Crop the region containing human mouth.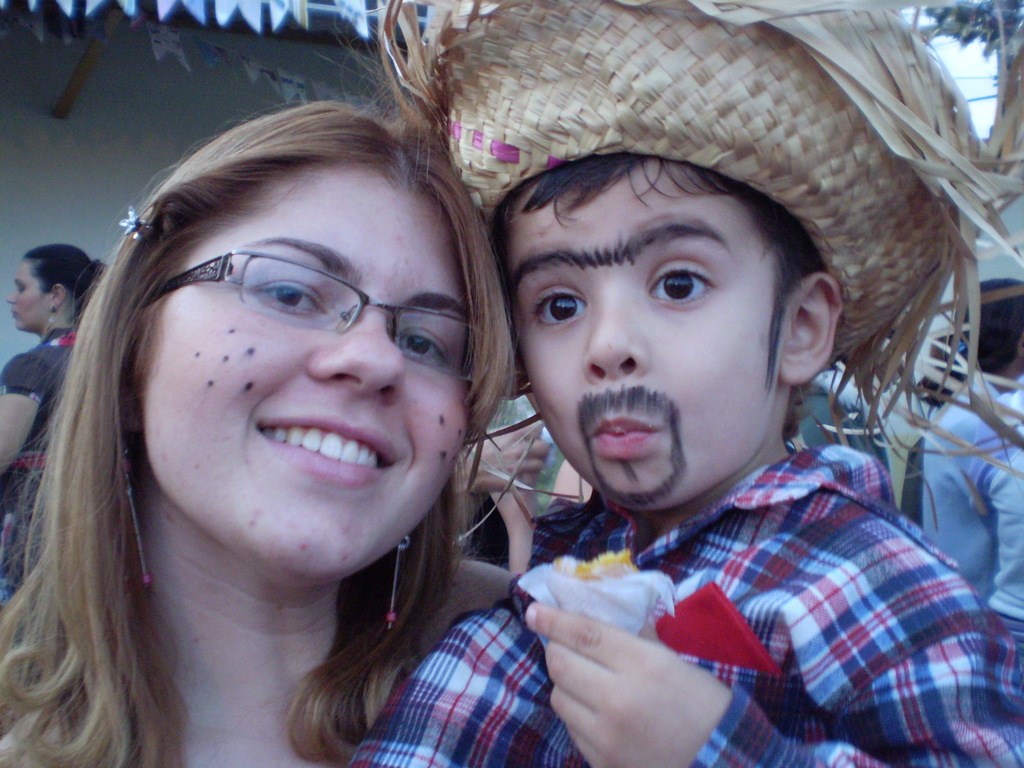
Crop region: 12,309,18,317.
